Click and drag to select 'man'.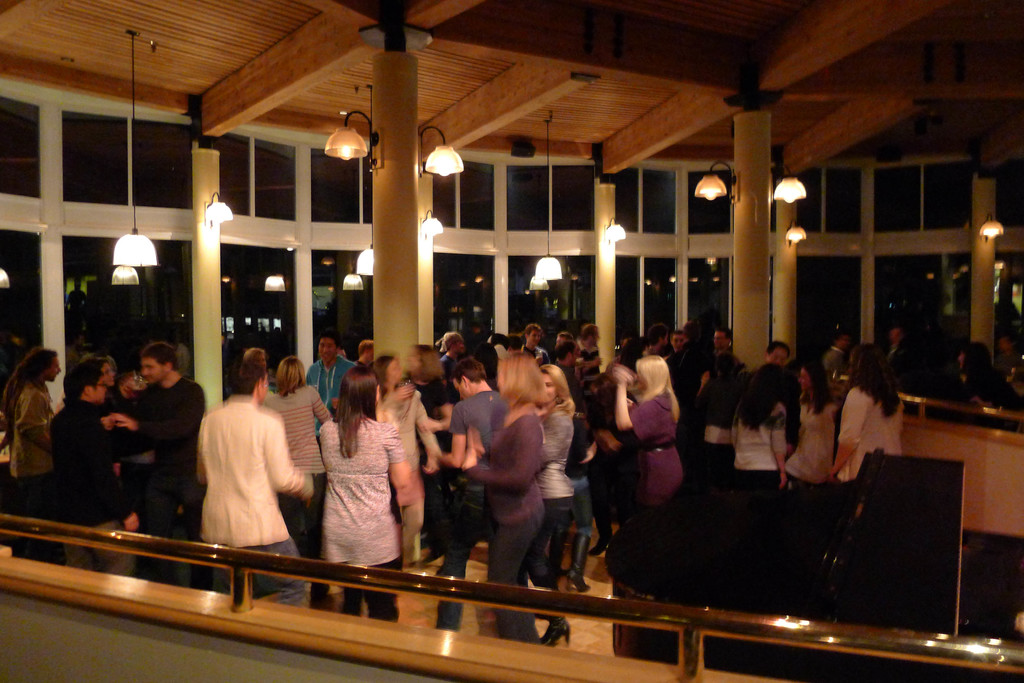
Selection: <bbox>824, 331, 851, 373</bbox>.
